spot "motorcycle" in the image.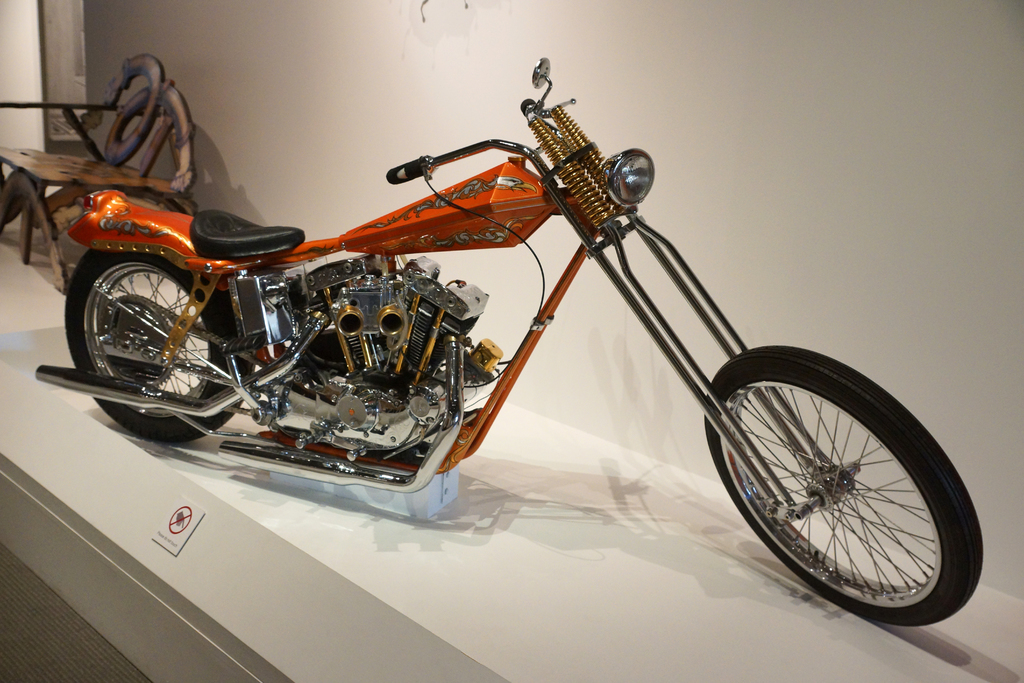
"motorcycle" found at (x1=35, y1=54, x2=984, y2=630).
